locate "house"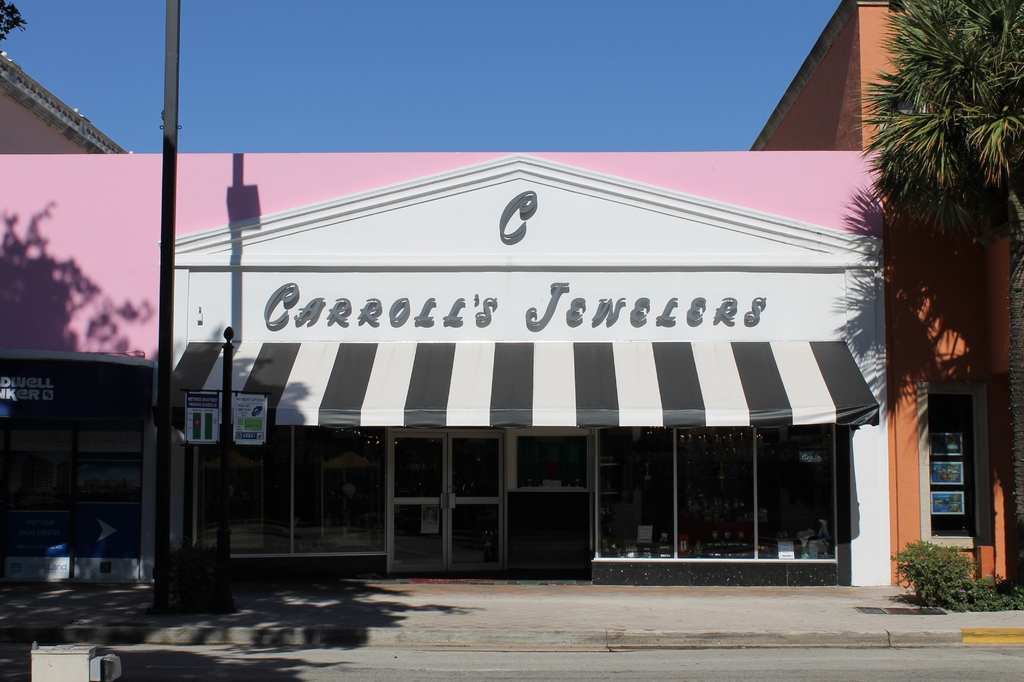
(x1=0, y1=149, x2=894, y2=588)
